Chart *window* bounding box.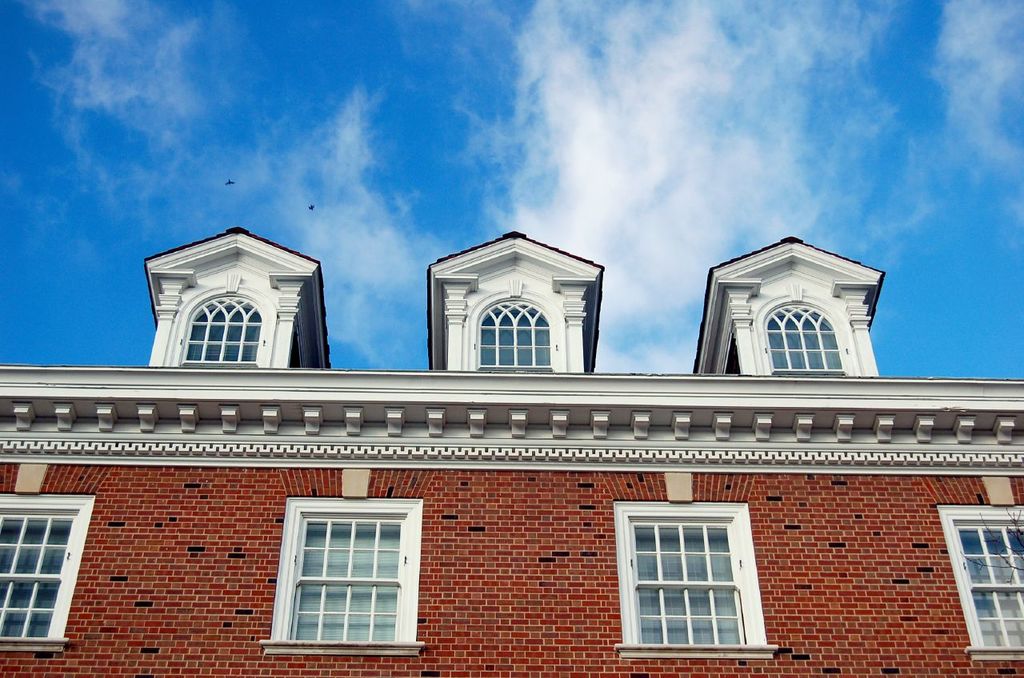
Charted: <box>938,504,1019,666</box>.
